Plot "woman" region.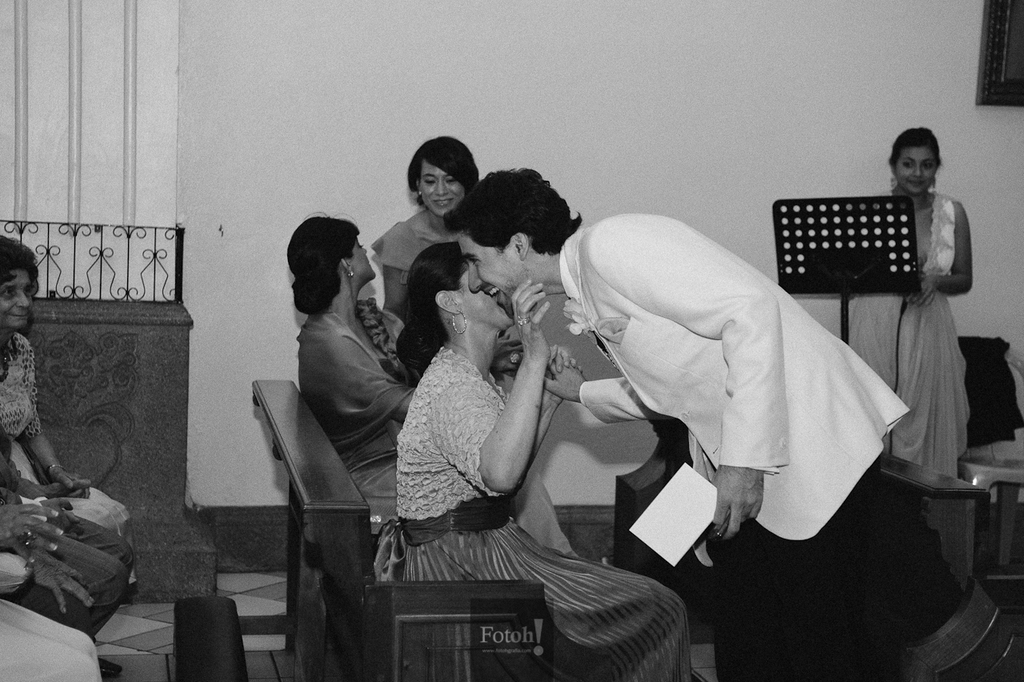
Plotted at 0:235:135:596.
